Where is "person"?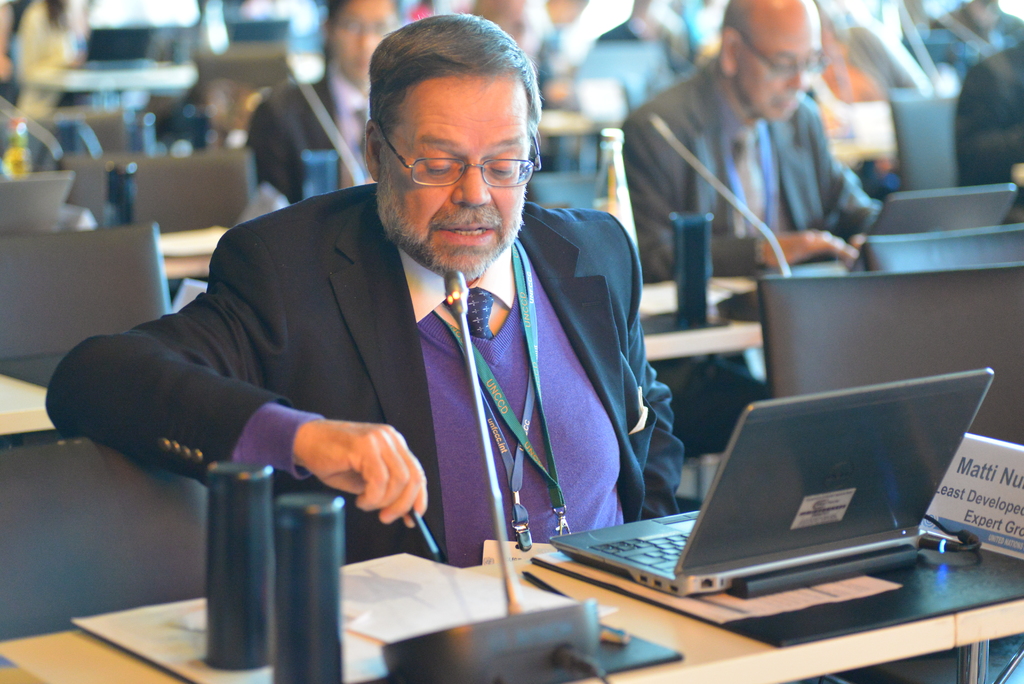
pyautogui.locateOnScreen(931, 0, 1023, 69).
